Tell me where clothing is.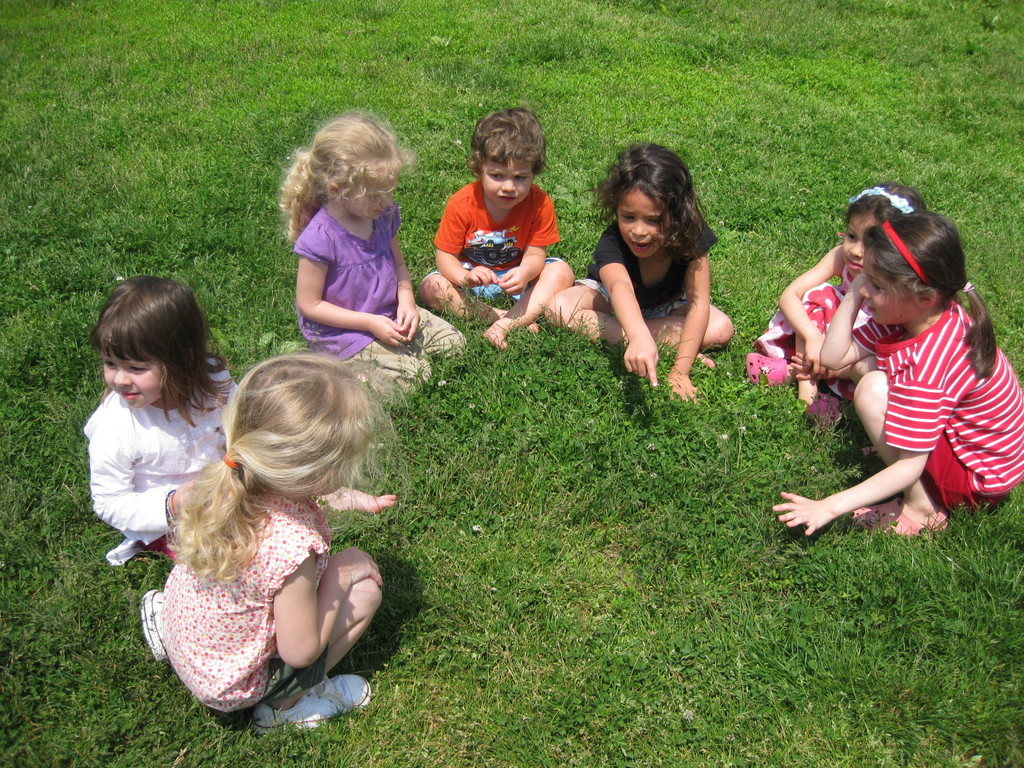
clothing is at rect(157, 481, 301, 707).
